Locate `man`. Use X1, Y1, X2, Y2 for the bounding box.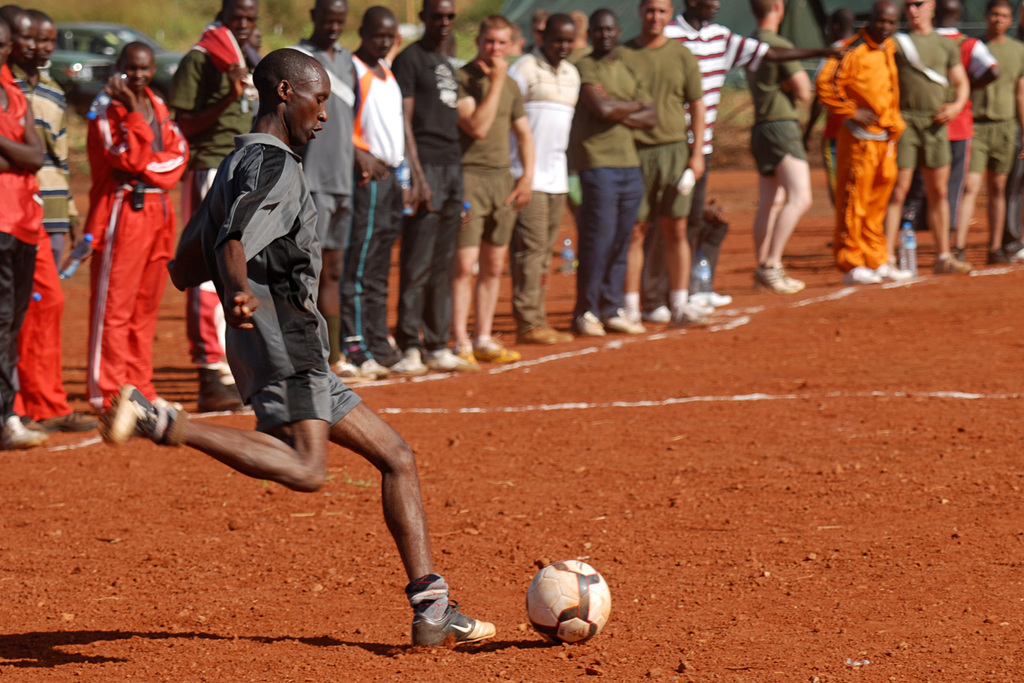
882, 0, 971, 274.
